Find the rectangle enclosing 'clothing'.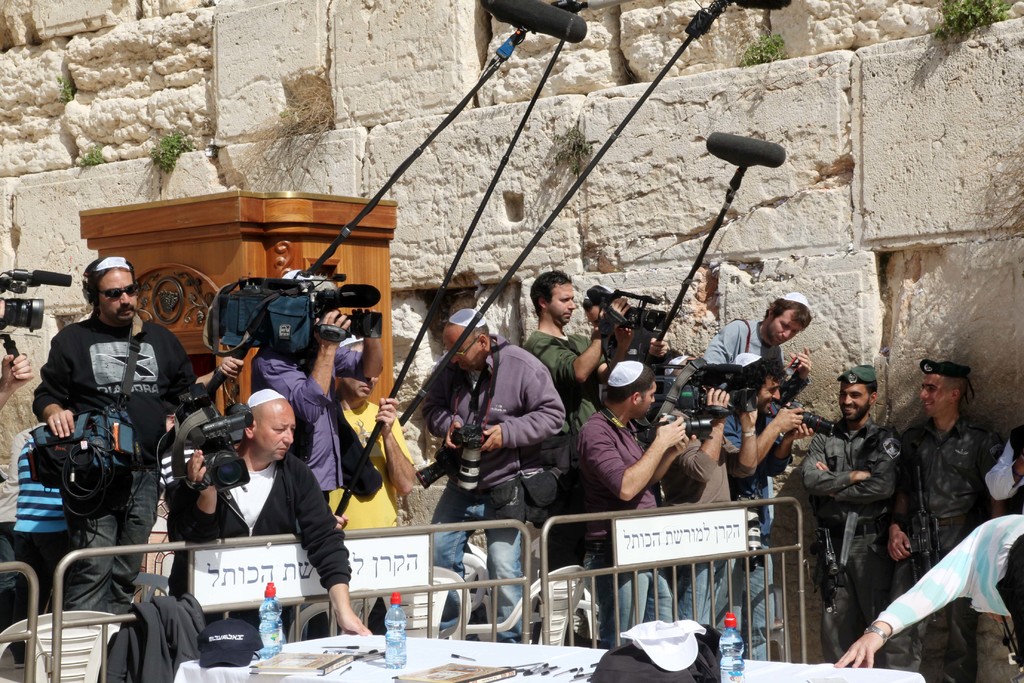
[337,404,438,569].
